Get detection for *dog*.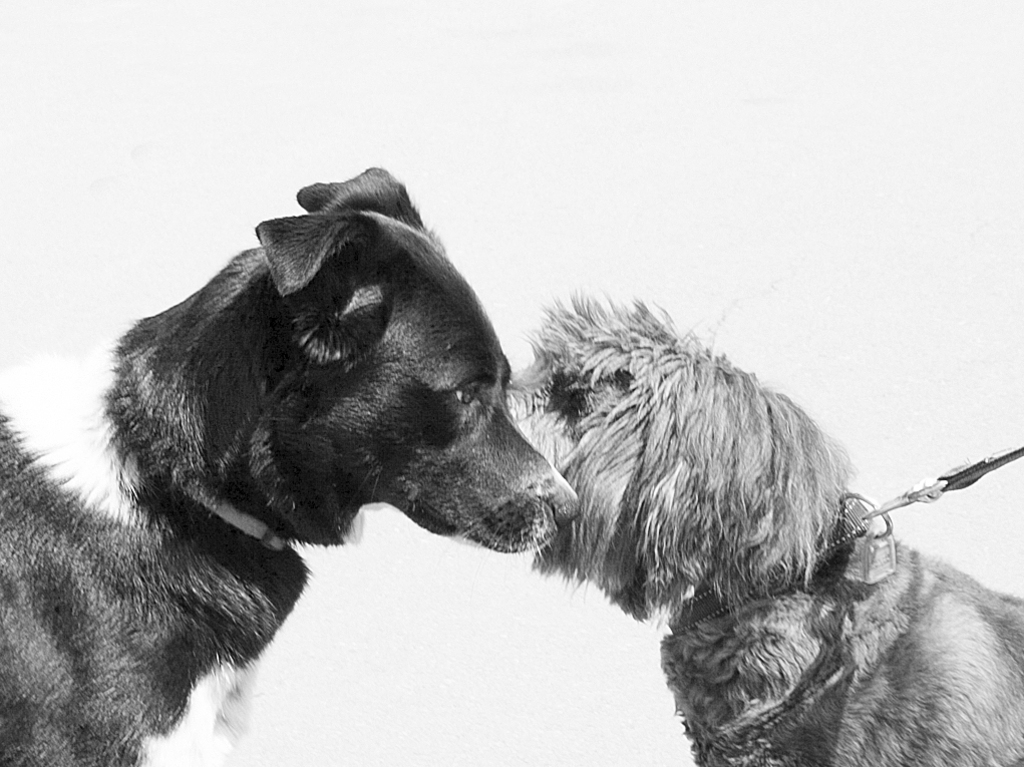
Detection: pyautogui.locateOnScreen(0, 165, 578, 766).
